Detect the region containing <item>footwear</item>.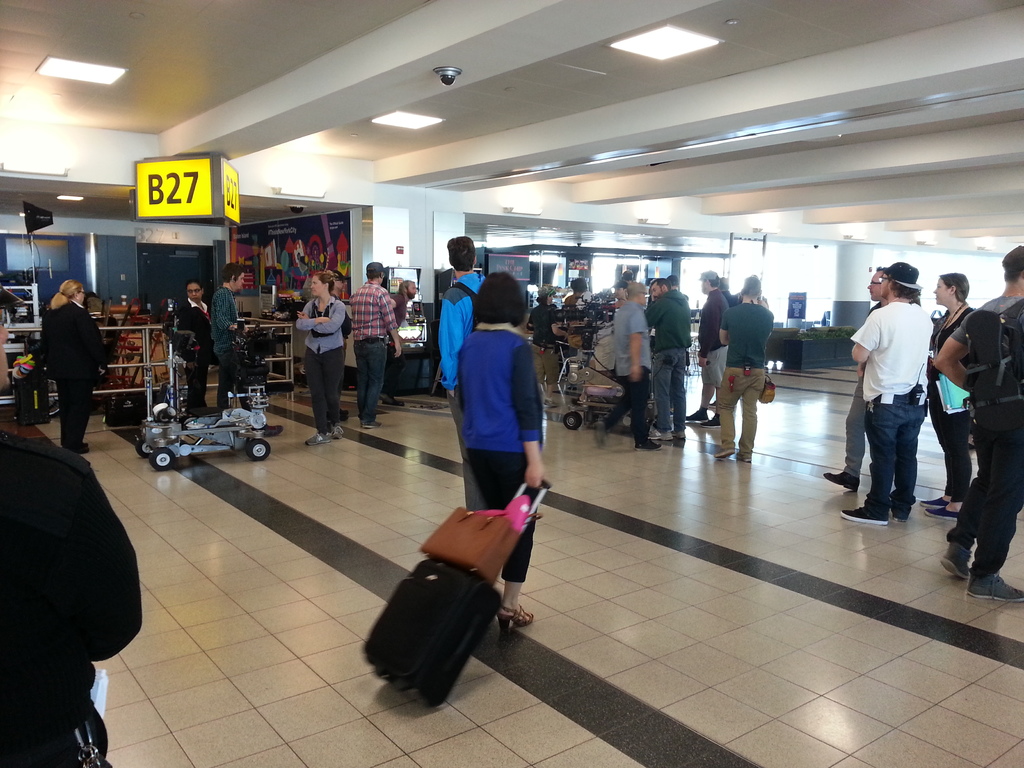
<box>360,419,383,429</box>.
